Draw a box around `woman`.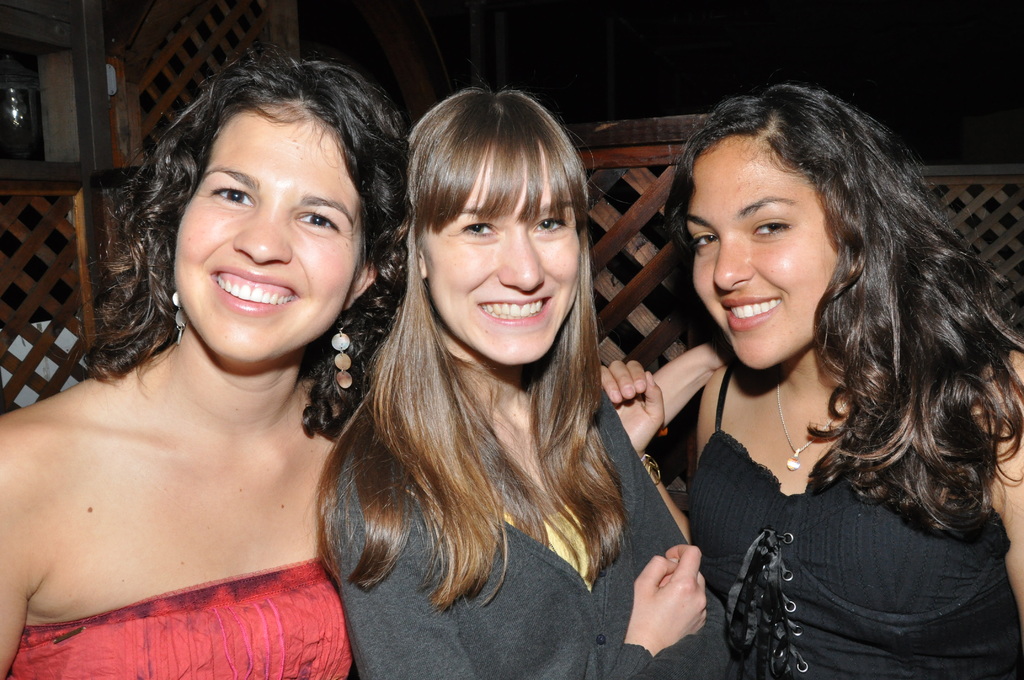
0:44:435:679.
